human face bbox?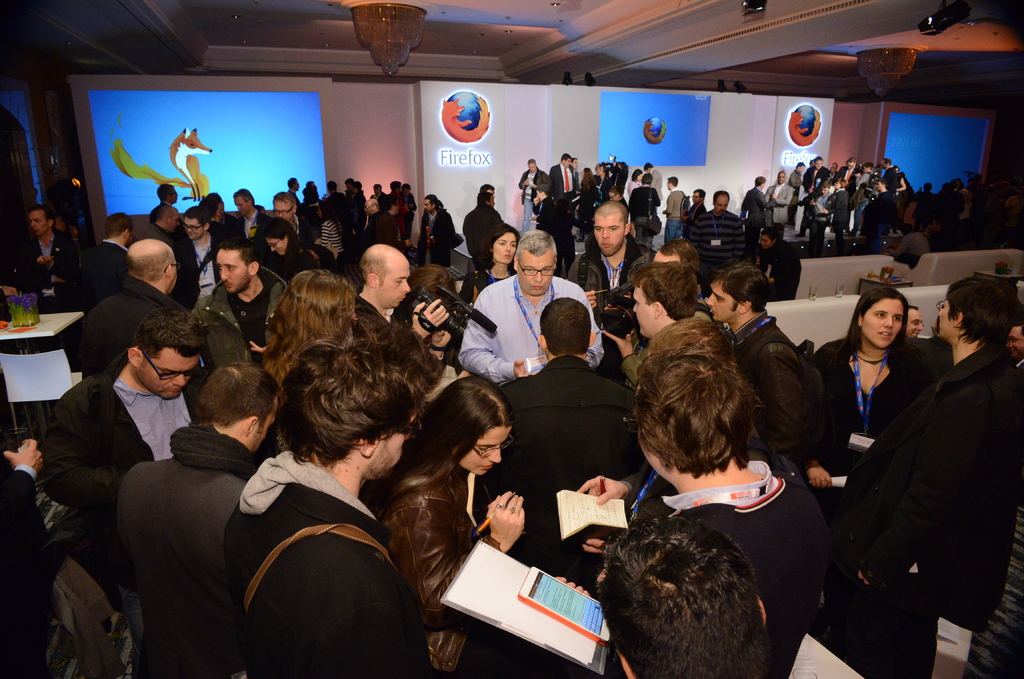
BBox(519, 248, 551, 296)
